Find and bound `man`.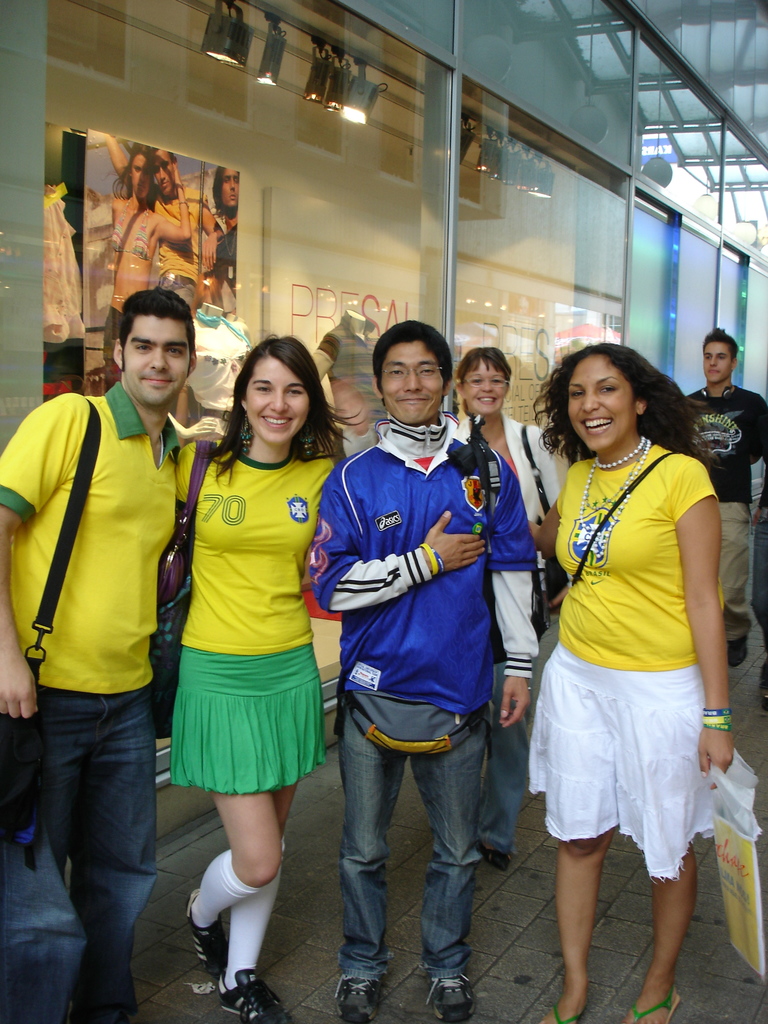
Bound: 681, 330, 767, 665.
